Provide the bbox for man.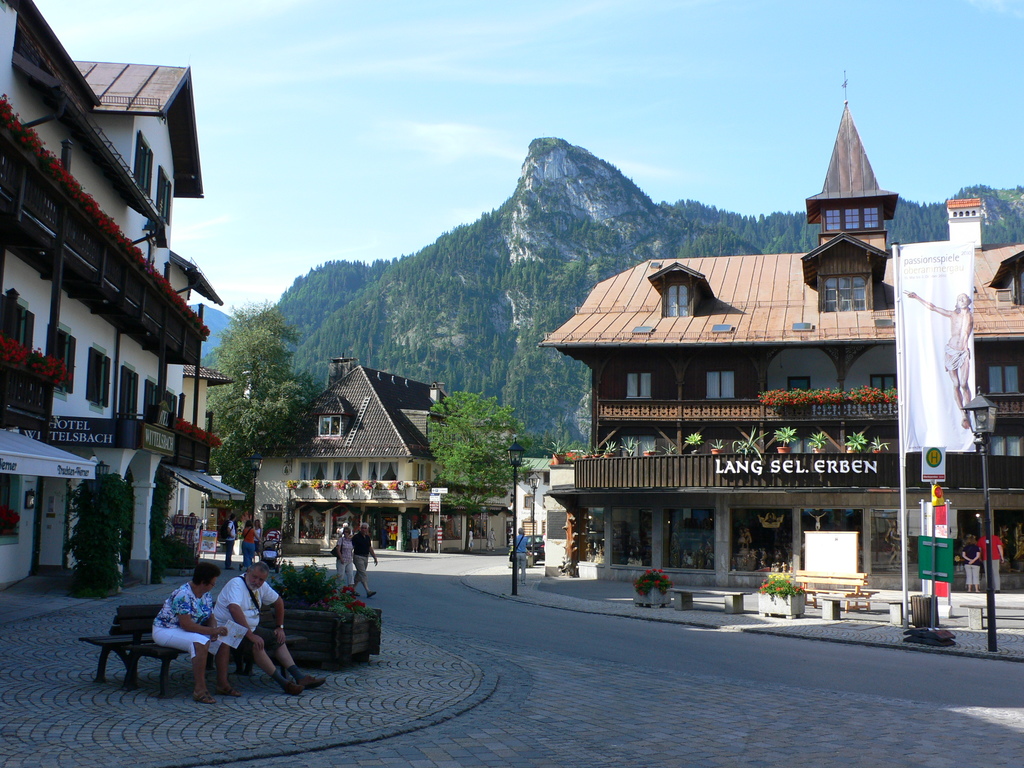
212, 559, 329, 696.
